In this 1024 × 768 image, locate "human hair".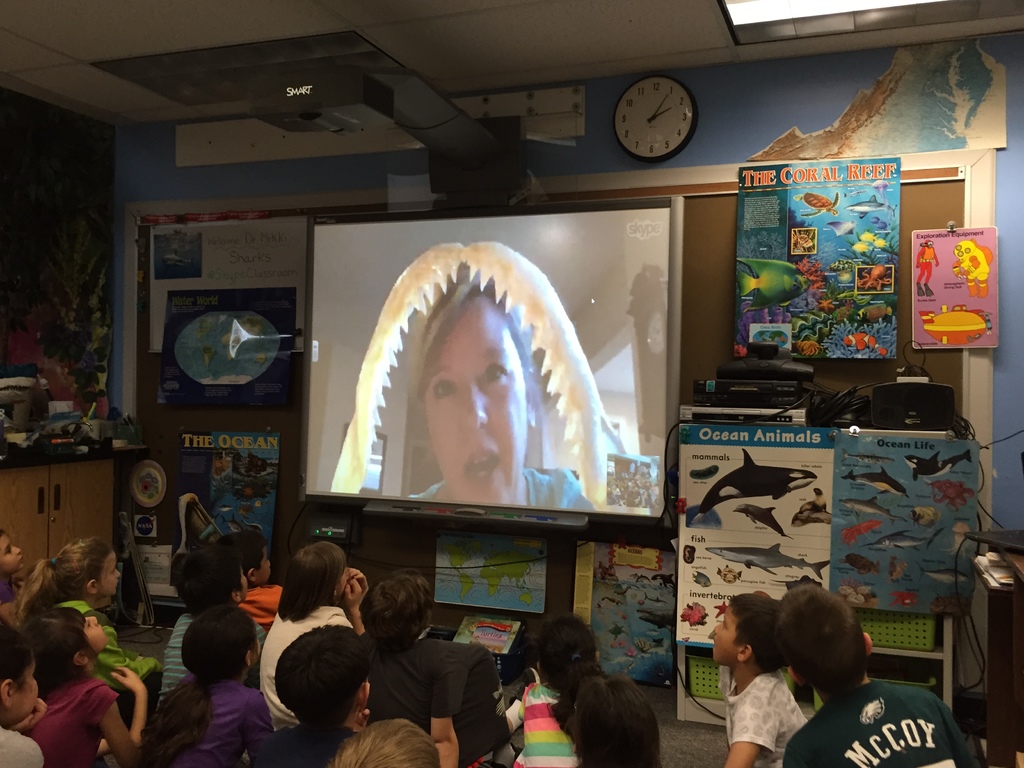
Bounding box: bbox=(182, 605, 257, 684).
